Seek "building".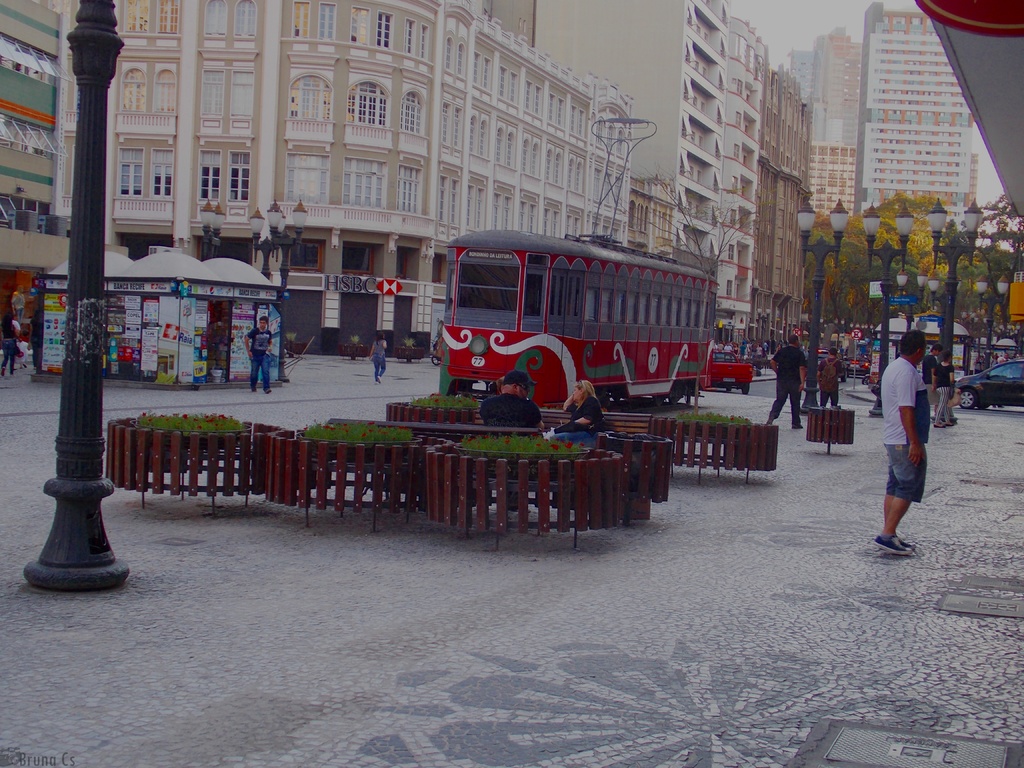
bbox(809, 145, 858, 218).
